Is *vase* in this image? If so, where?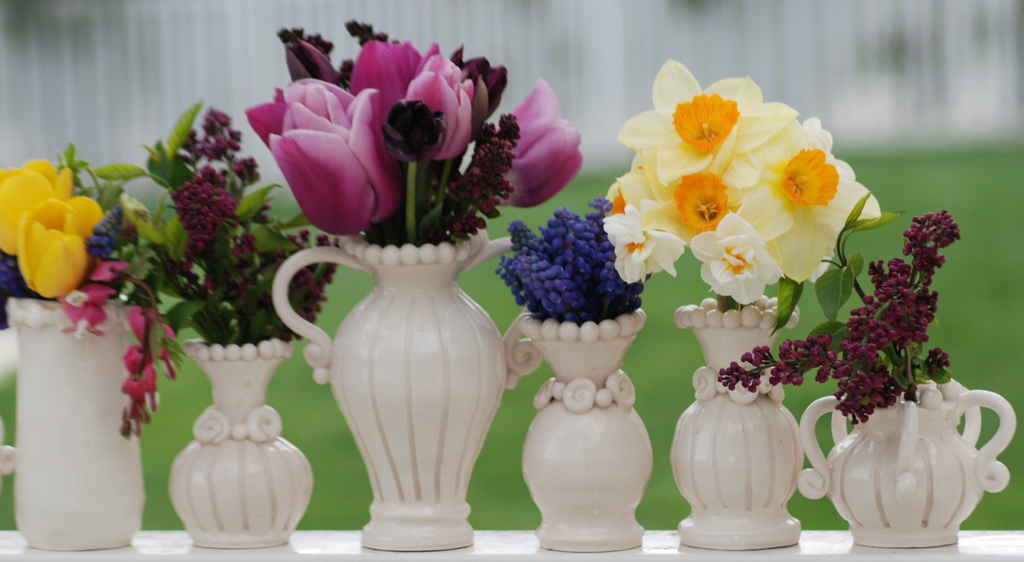
Yes, at [517,309,653,554].
